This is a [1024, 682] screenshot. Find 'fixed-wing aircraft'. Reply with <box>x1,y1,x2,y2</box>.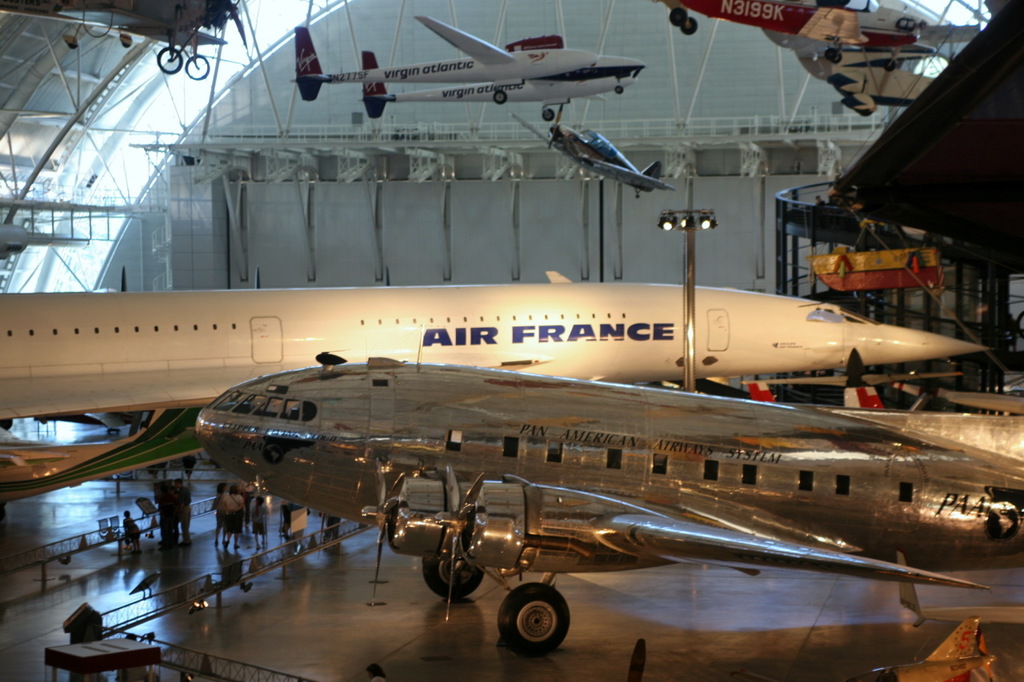
<box>510,112,673,195</box>.
